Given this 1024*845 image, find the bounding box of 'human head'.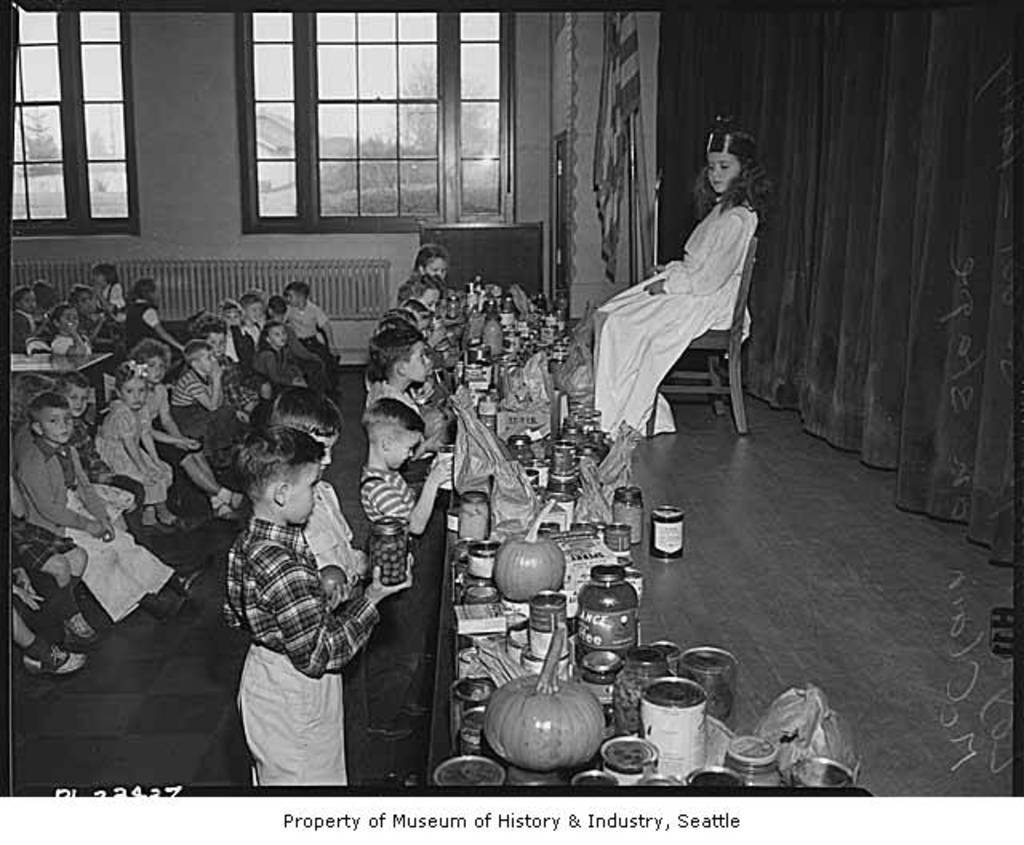
[699, 131, 758, 194].
